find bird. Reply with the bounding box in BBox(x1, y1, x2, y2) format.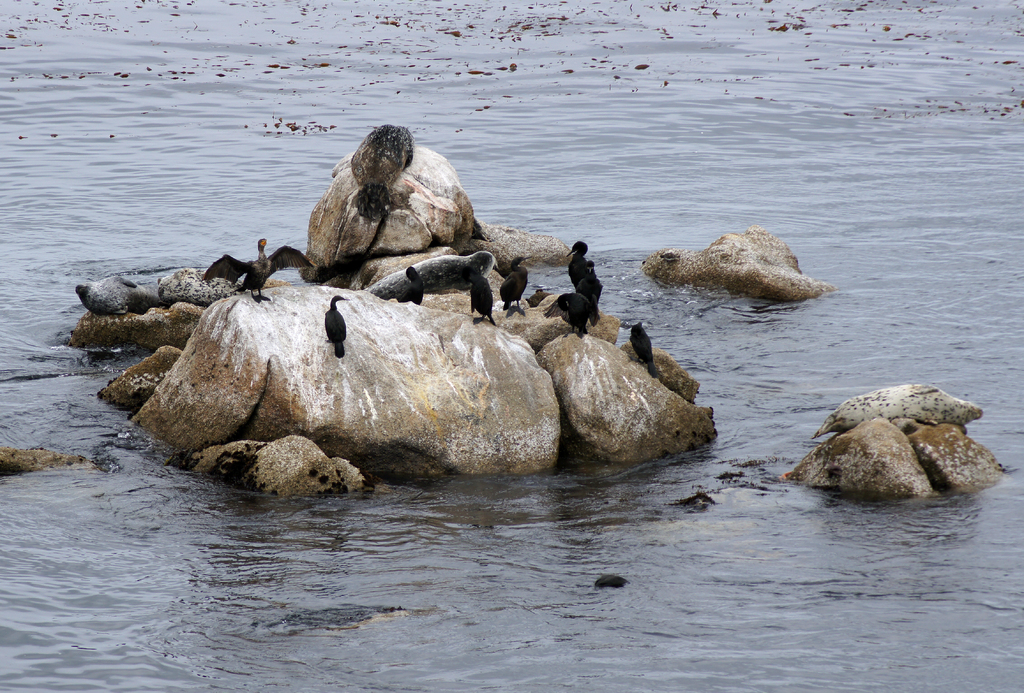
BBox(584, 272, 604, 323).
